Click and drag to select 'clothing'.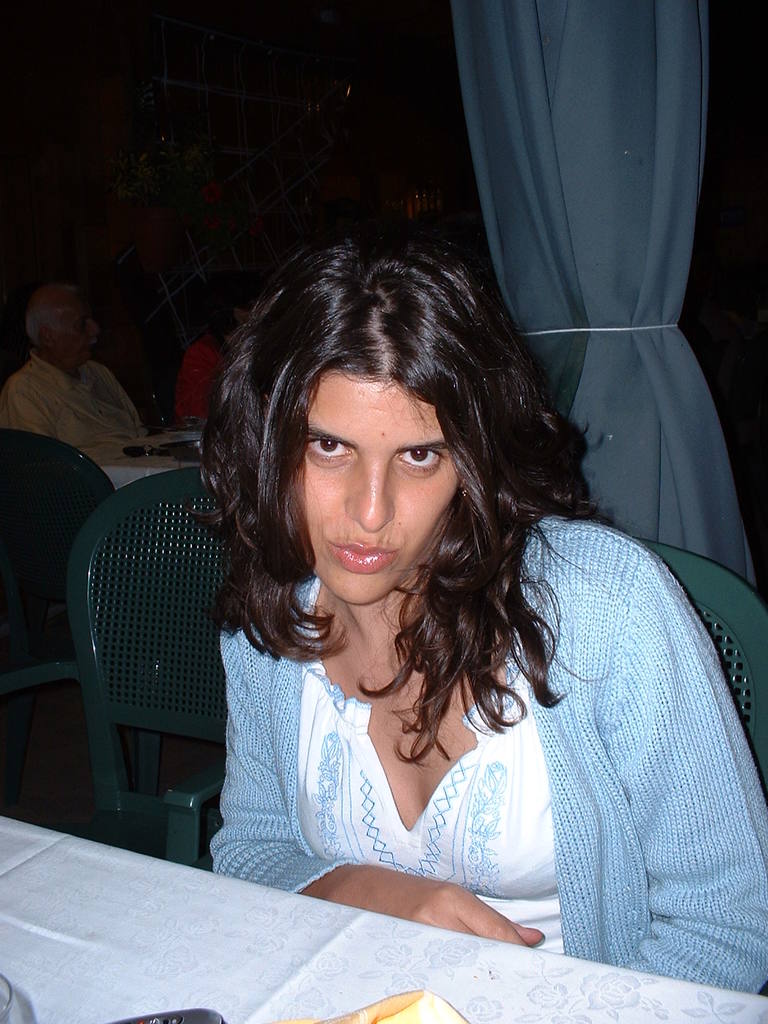
Selection: region(0, 346, 152, 447).
